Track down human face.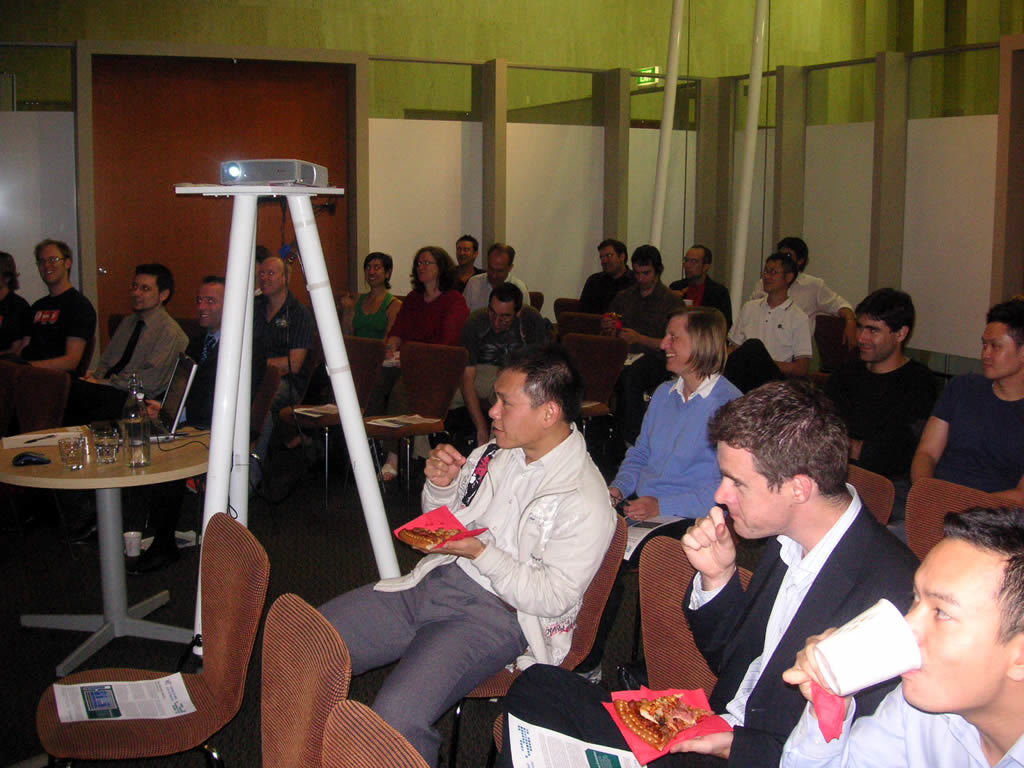
Tracked to rect(415, 253, 438, 281).
